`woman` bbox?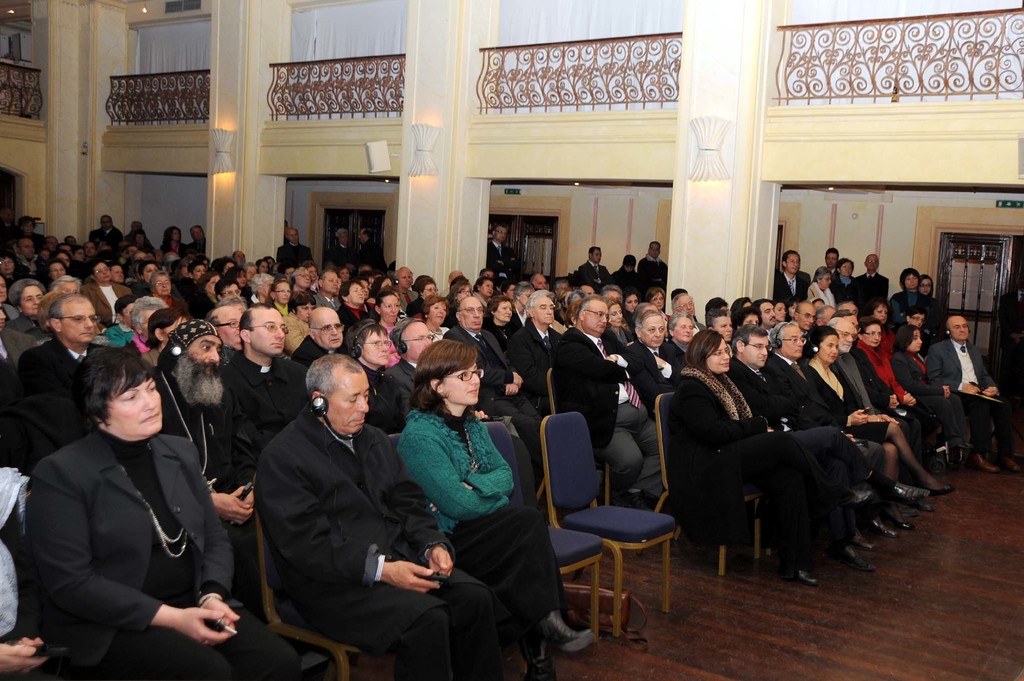
box=[367, 289, 401, 346]
